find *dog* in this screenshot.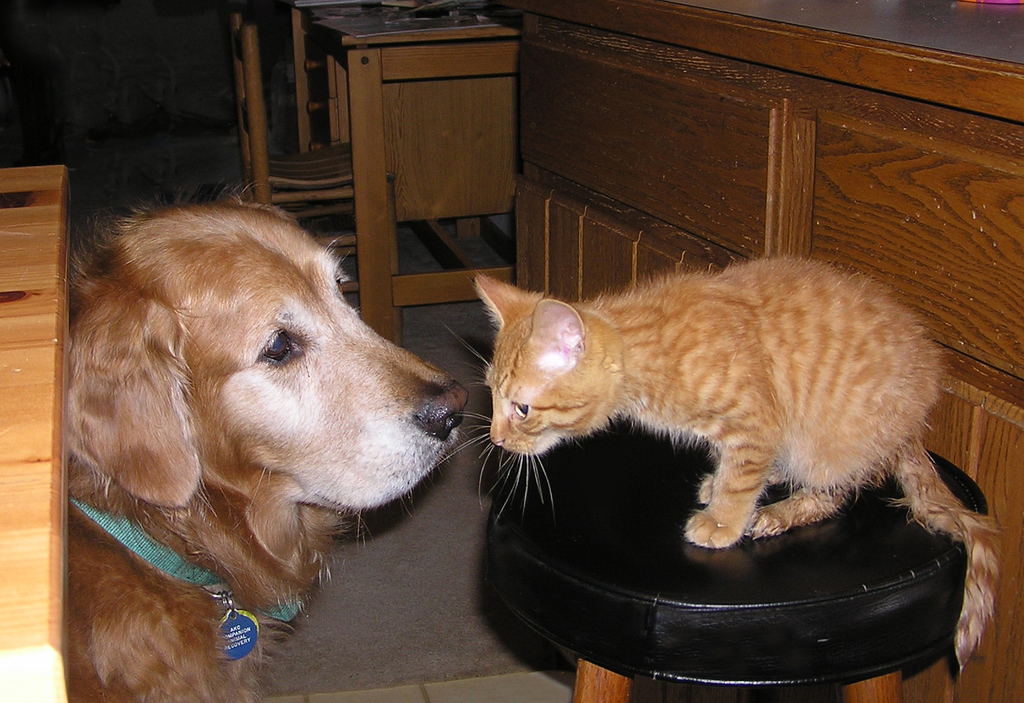
The bounding box for *dog* is bbox=[0, 184, 467, 702].
